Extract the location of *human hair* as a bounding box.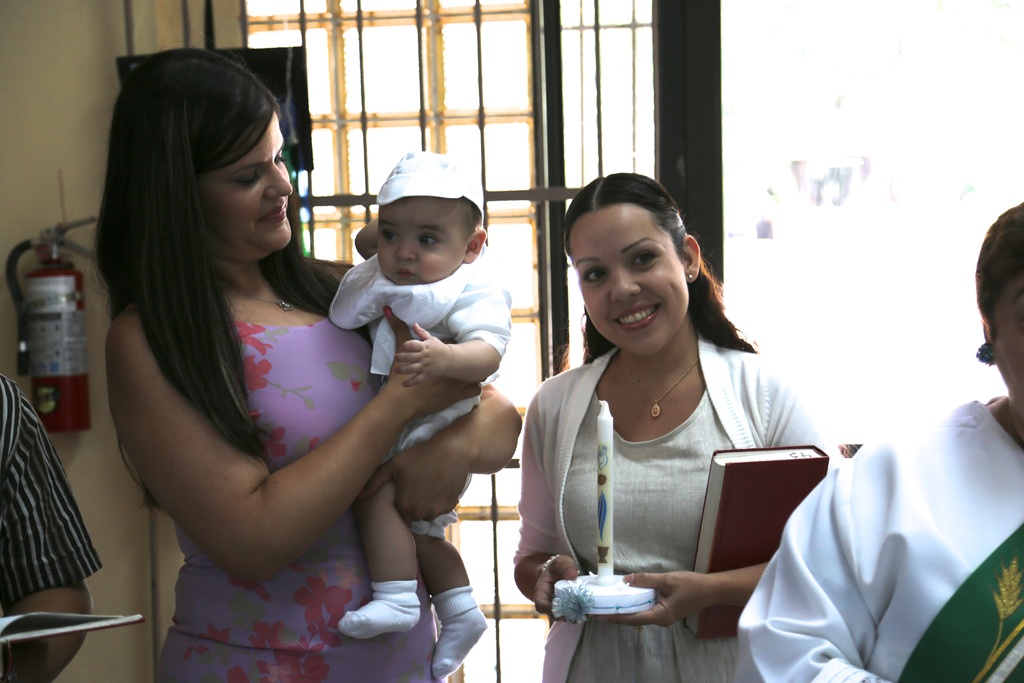
(left=107, top=51, right=348, bottom=543).
